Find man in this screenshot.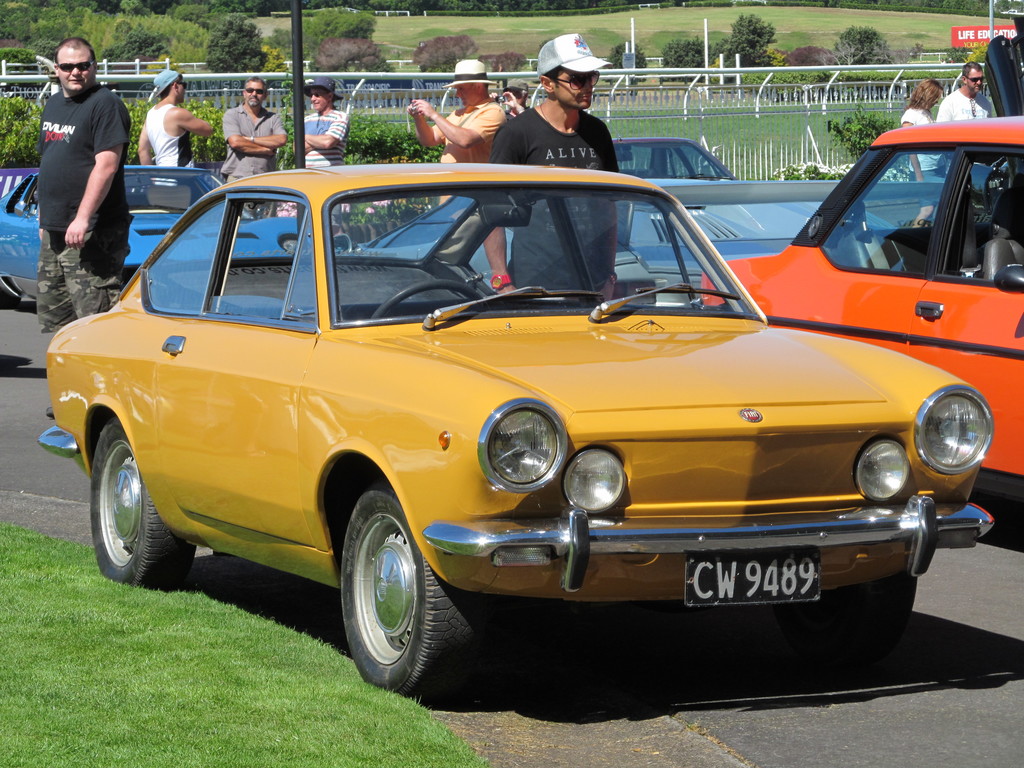
The bounding box for man is (x1=134, y1=67, x2=209, y2=207).
